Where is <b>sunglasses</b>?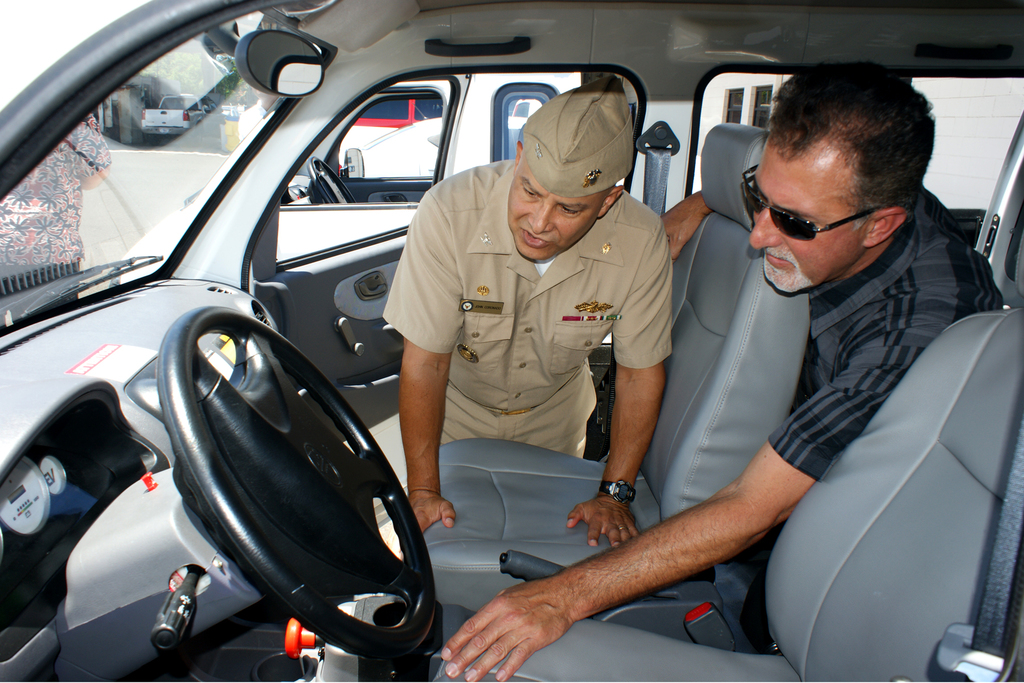
{"left": 740, "top": 163, "right": 872, "bottom": 241}.
